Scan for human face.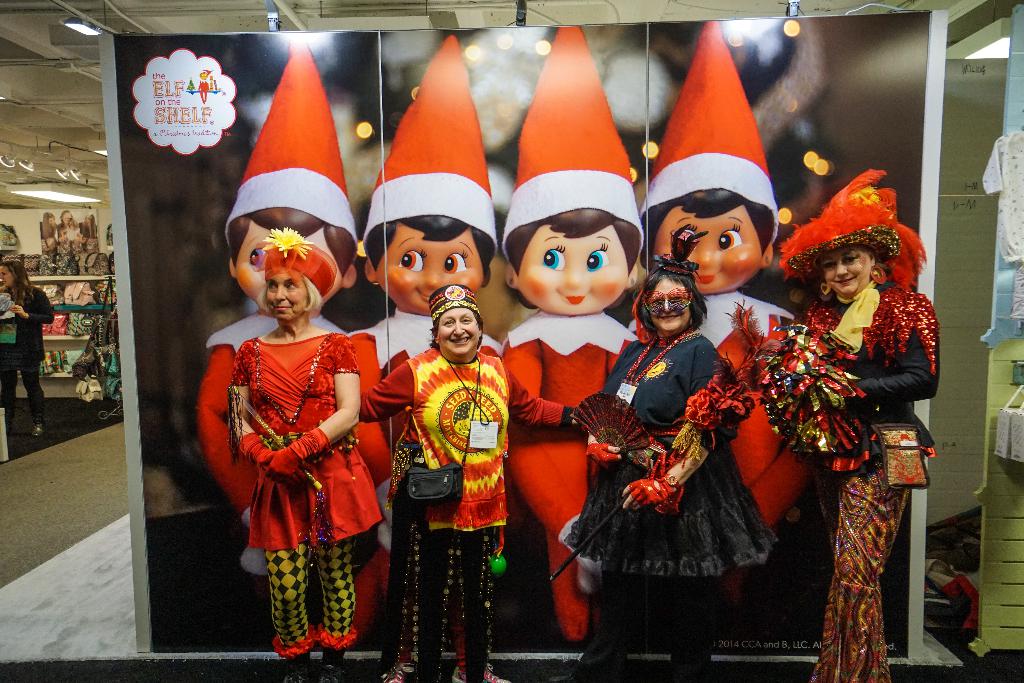
Scan result: bbox(518, 226, 629, 315).
